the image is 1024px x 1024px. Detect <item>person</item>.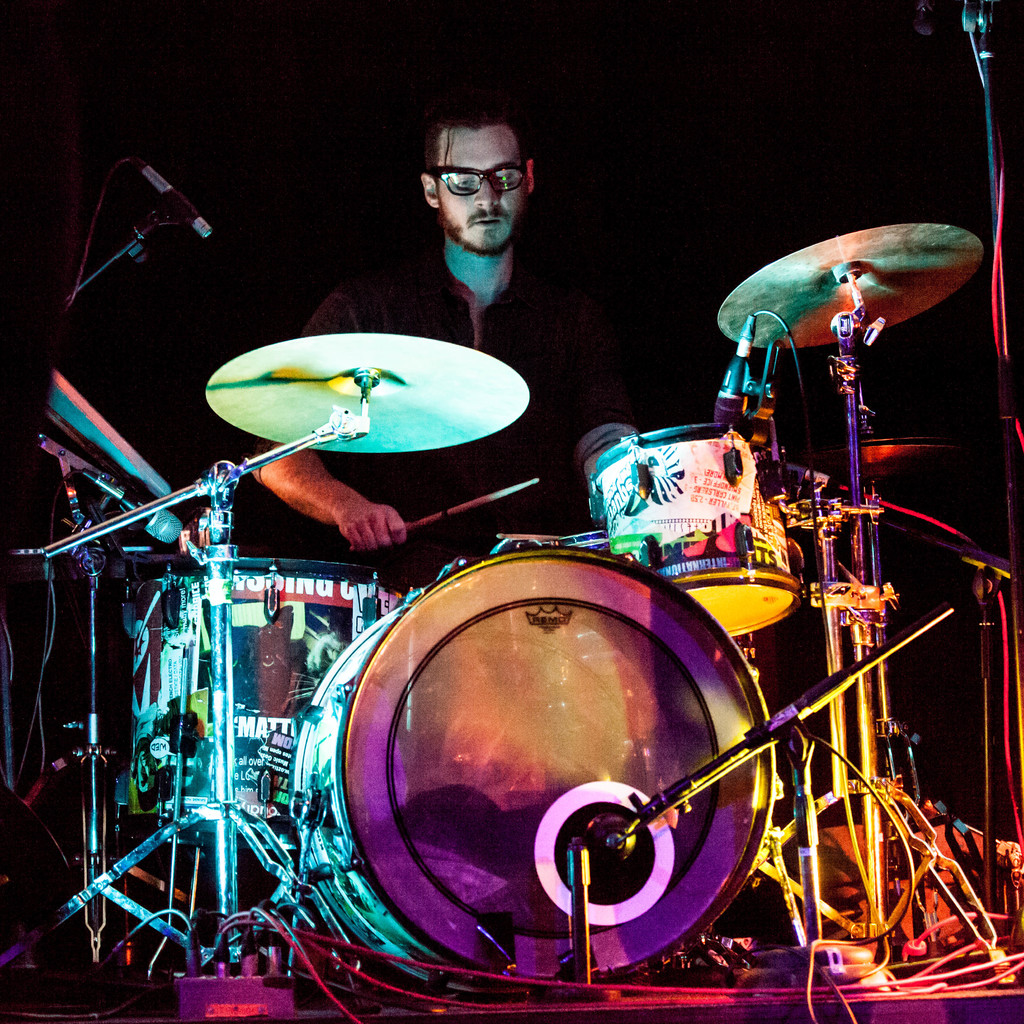
Detection: select_region(236, 105, 651, 587).
